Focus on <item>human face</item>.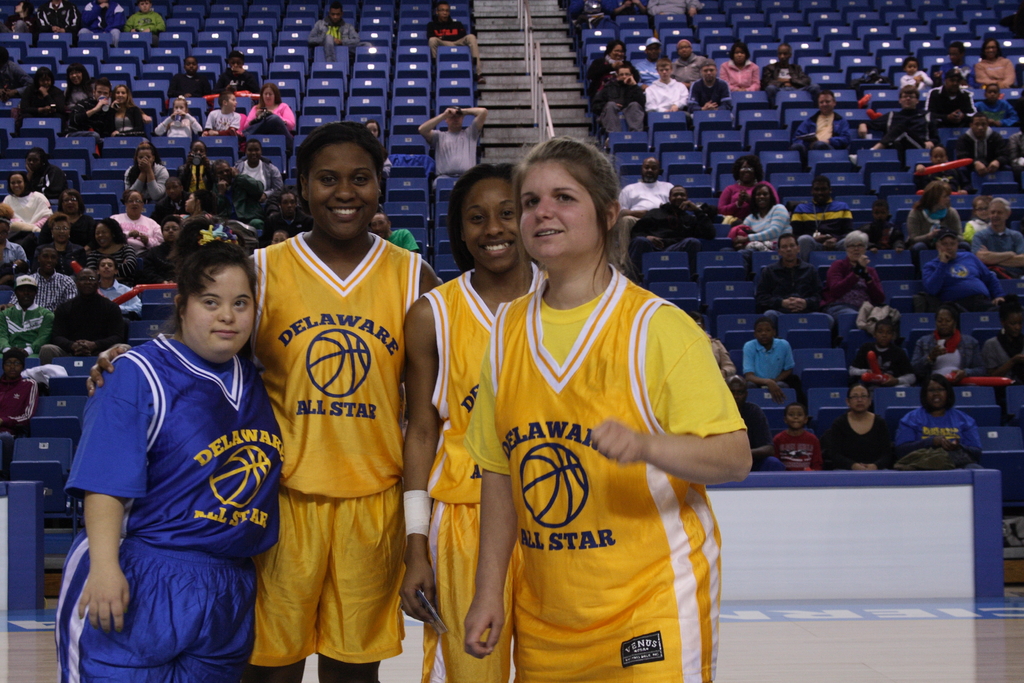
Focused at BBox(902, 60, 919, 75).
